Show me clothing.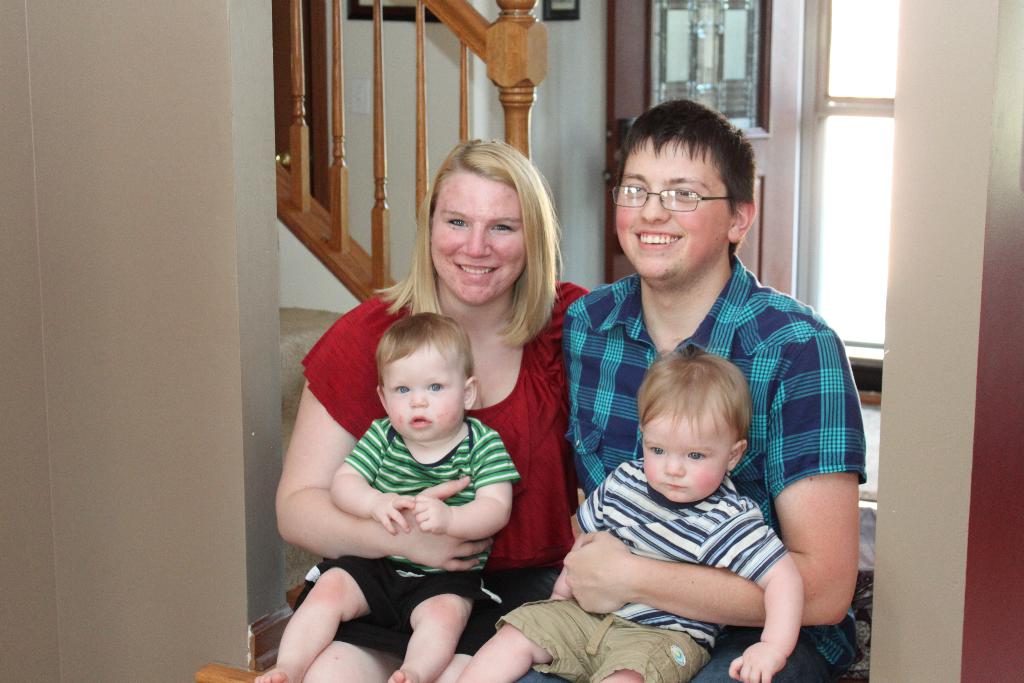
clothing is here: 563/247/863/682.
